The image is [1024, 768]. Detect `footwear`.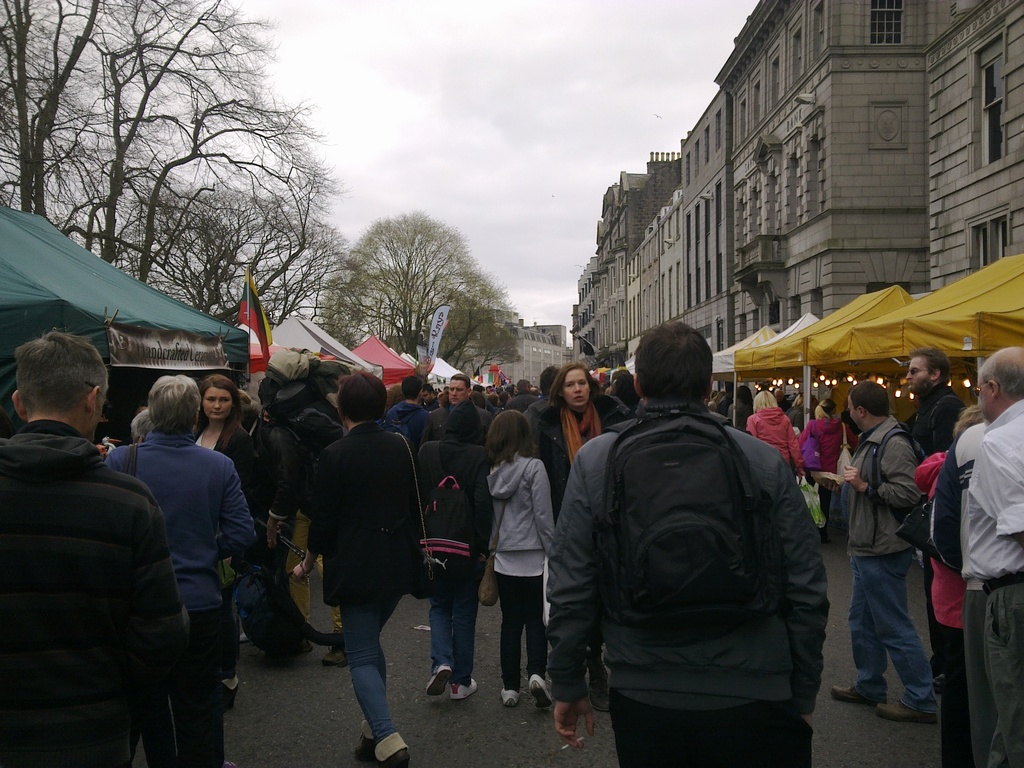
Detection: bbox=(322, 639, 348, 671).
